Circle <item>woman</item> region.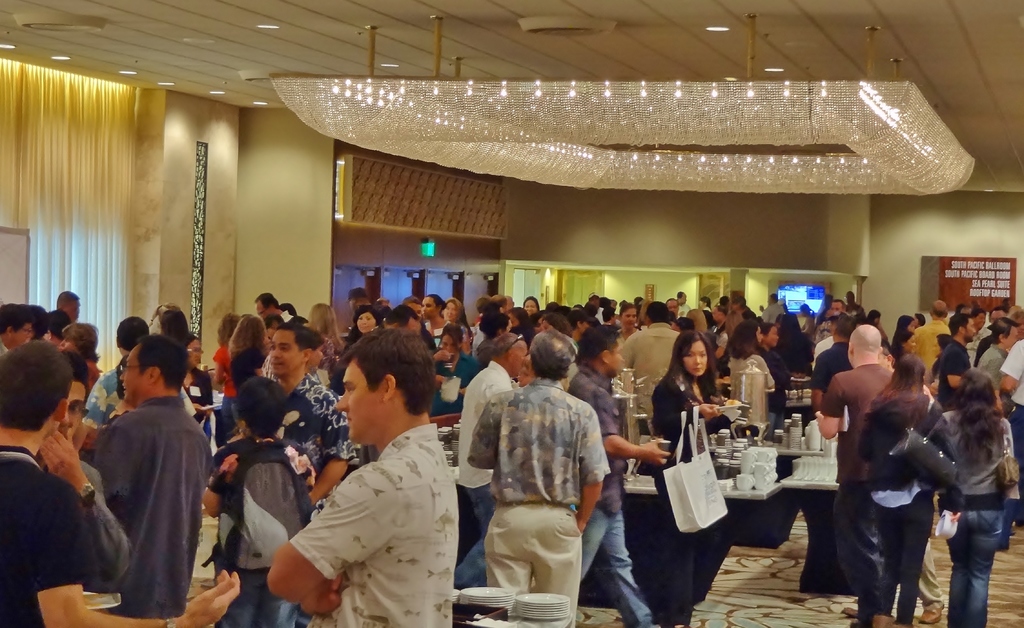
Region: crop(441, 294, 471, 354).
